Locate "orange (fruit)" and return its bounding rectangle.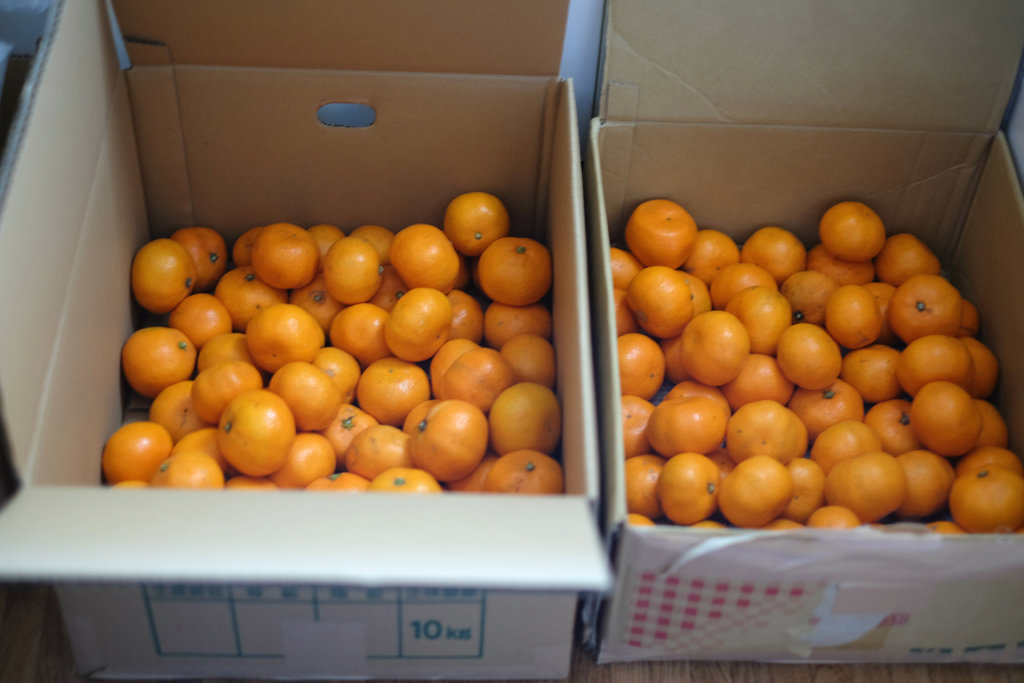
{"left": 945, "top": 474, "right": 1023, "bottom": 533}.
